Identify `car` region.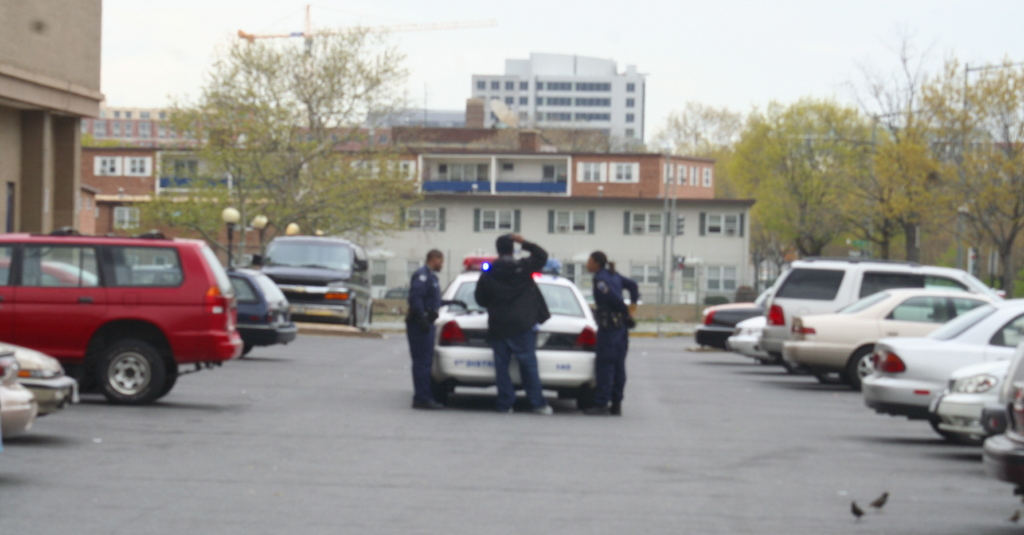
Region: [x1=922, y1=360, x2=1015, y2=446].
